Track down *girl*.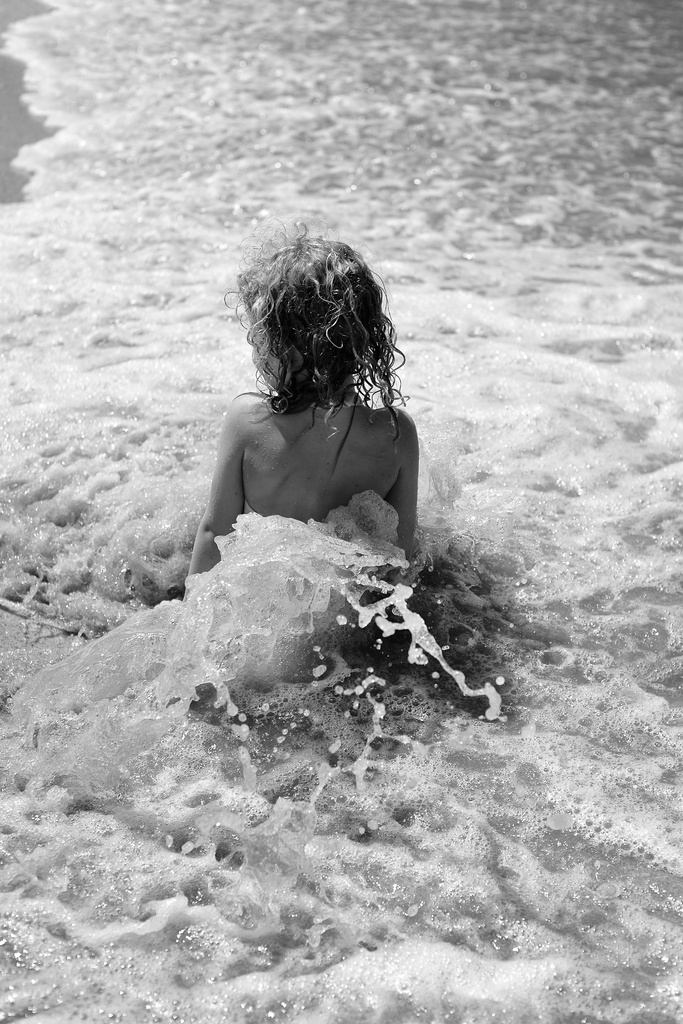
Tracked to region(181, 218, 423, 607).
